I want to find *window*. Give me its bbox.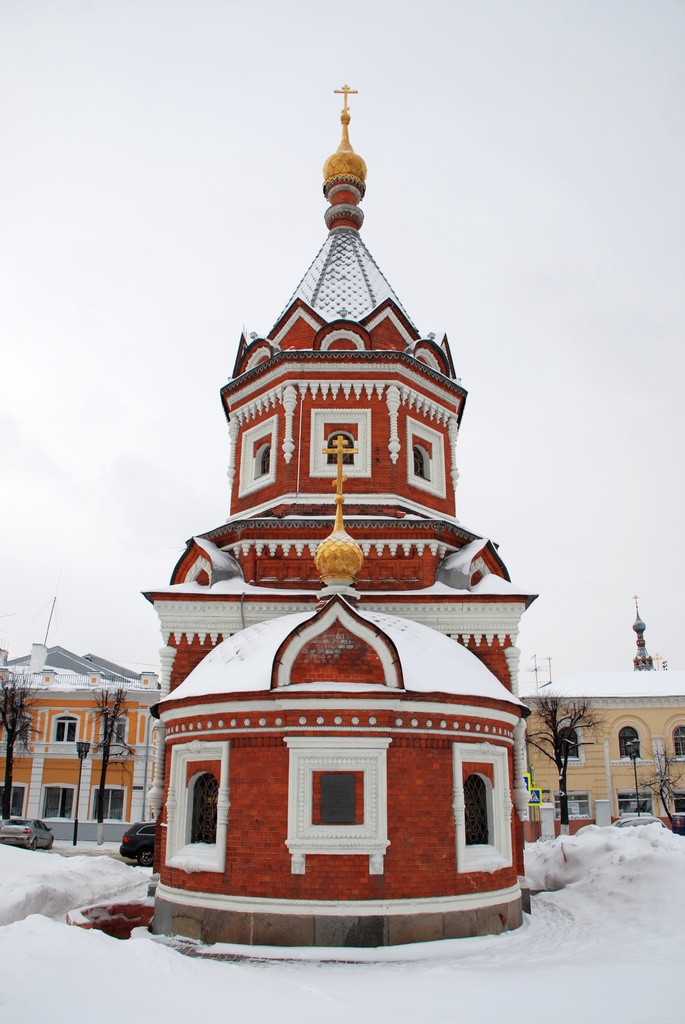
x1=455 y1=744 x2=512 y2=875.
